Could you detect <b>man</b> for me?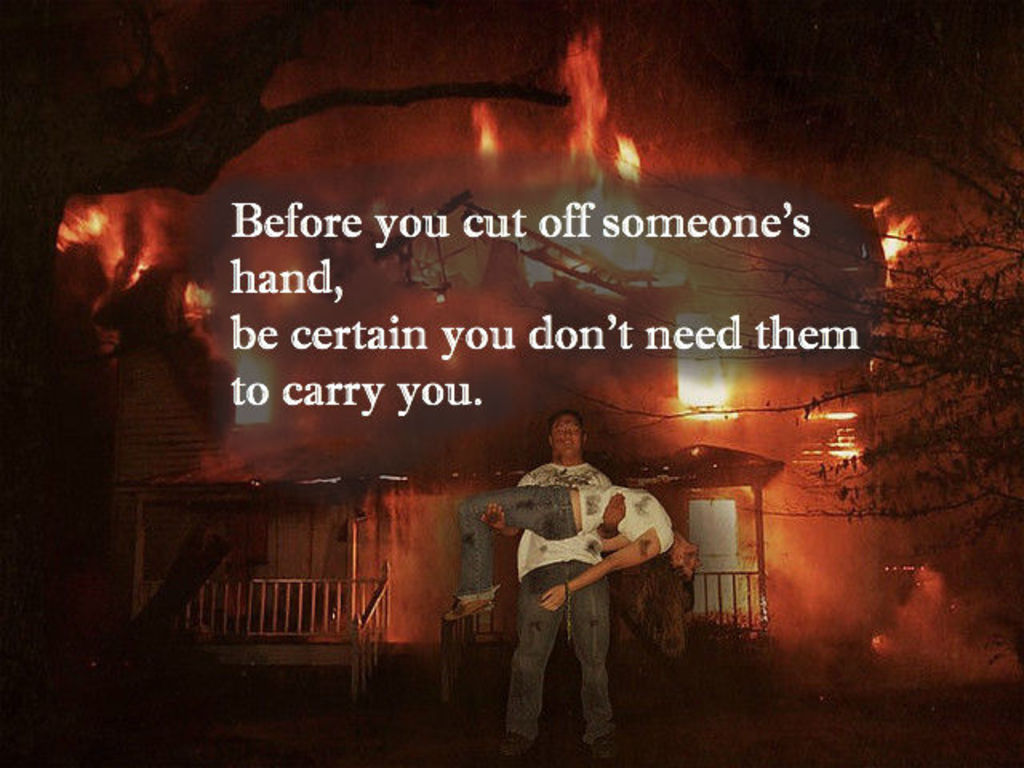
Detection result: 478, 414, 629, 766.
